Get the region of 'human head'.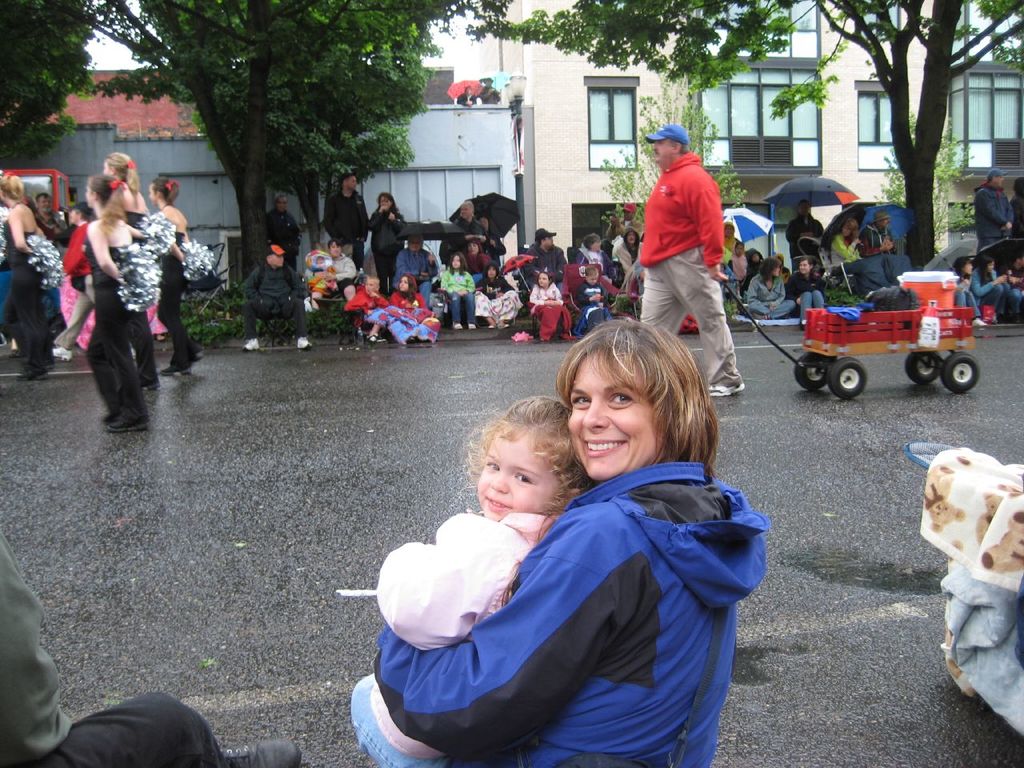
left=149, top=178, right=169, bottom=207.
